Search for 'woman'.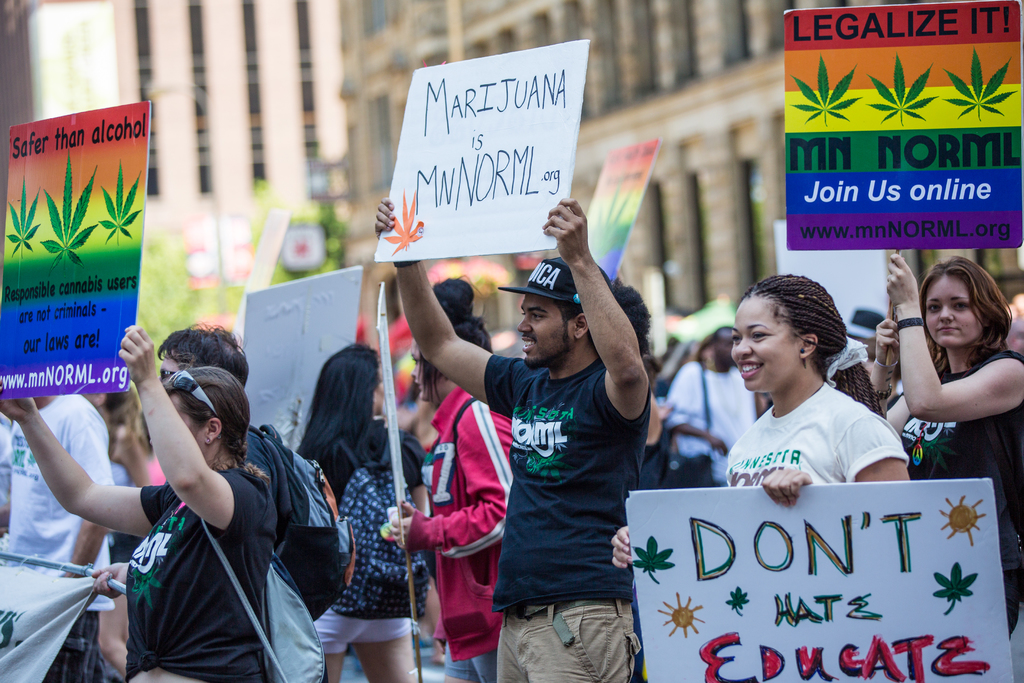
Found at Rect(376, 276, 524, 679).
